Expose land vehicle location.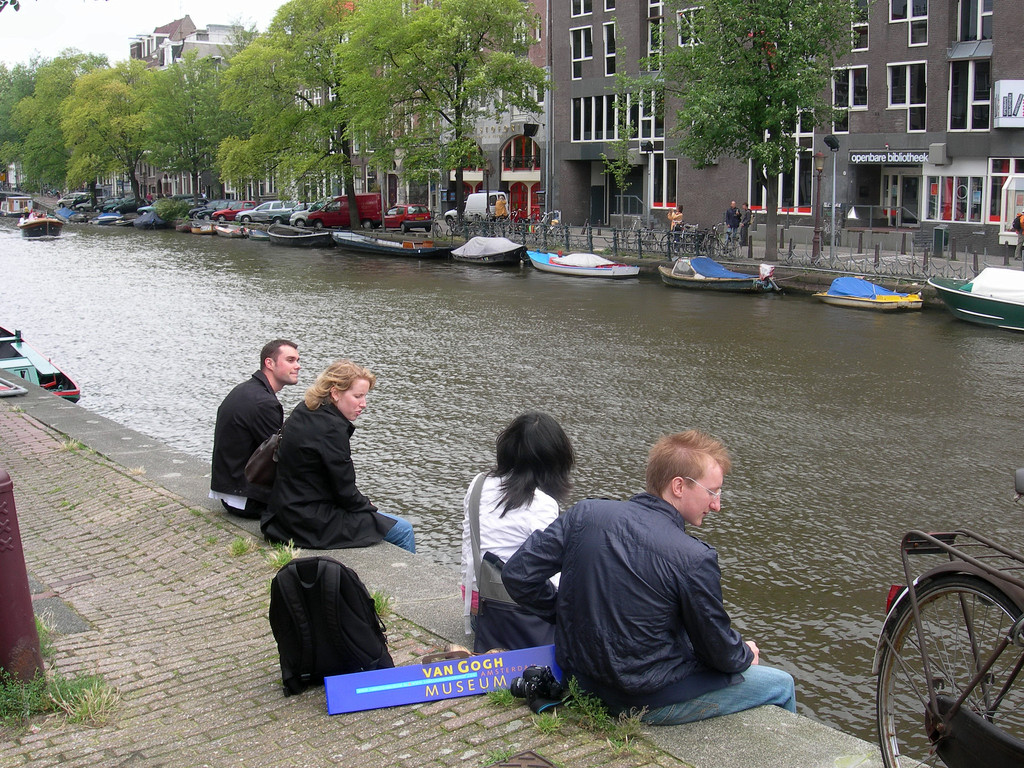
Exposed at [left=382, top=204, right=427, bottom=233].
